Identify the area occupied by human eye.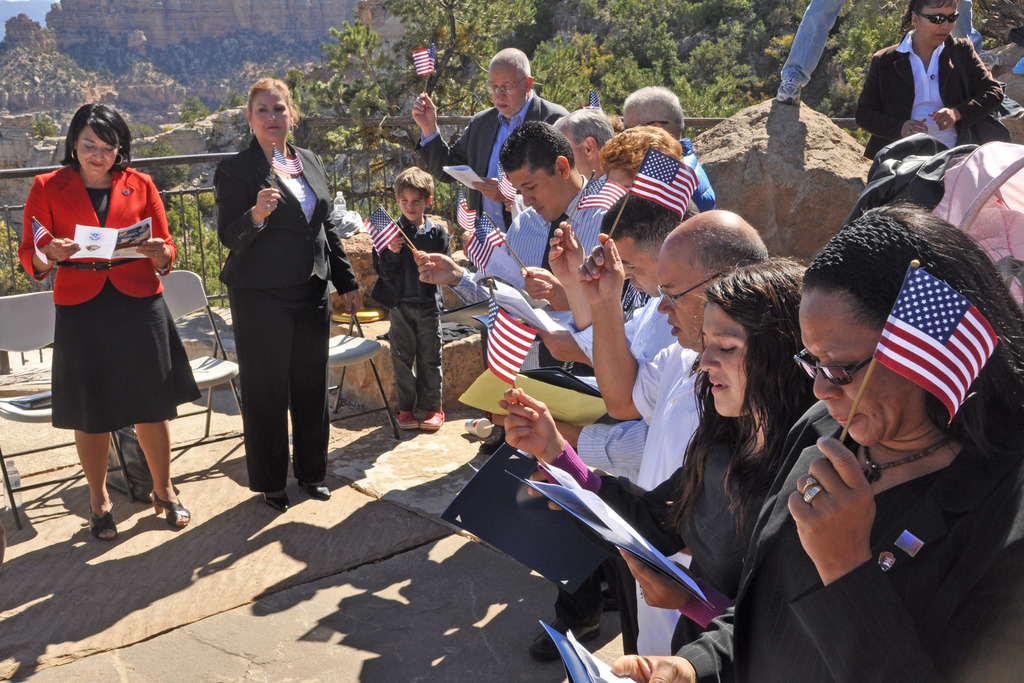
Area: crop(255, 104, 270, 117).
